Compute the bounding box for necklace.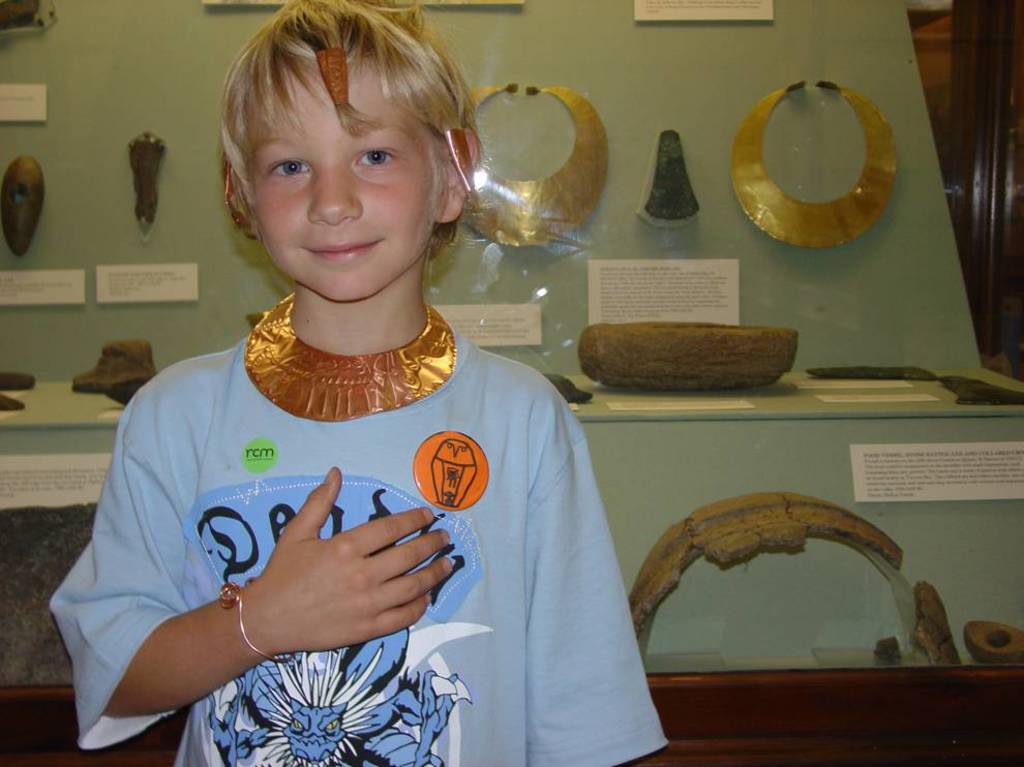
<bbox>242, 289, 457, 421</bbox>.
